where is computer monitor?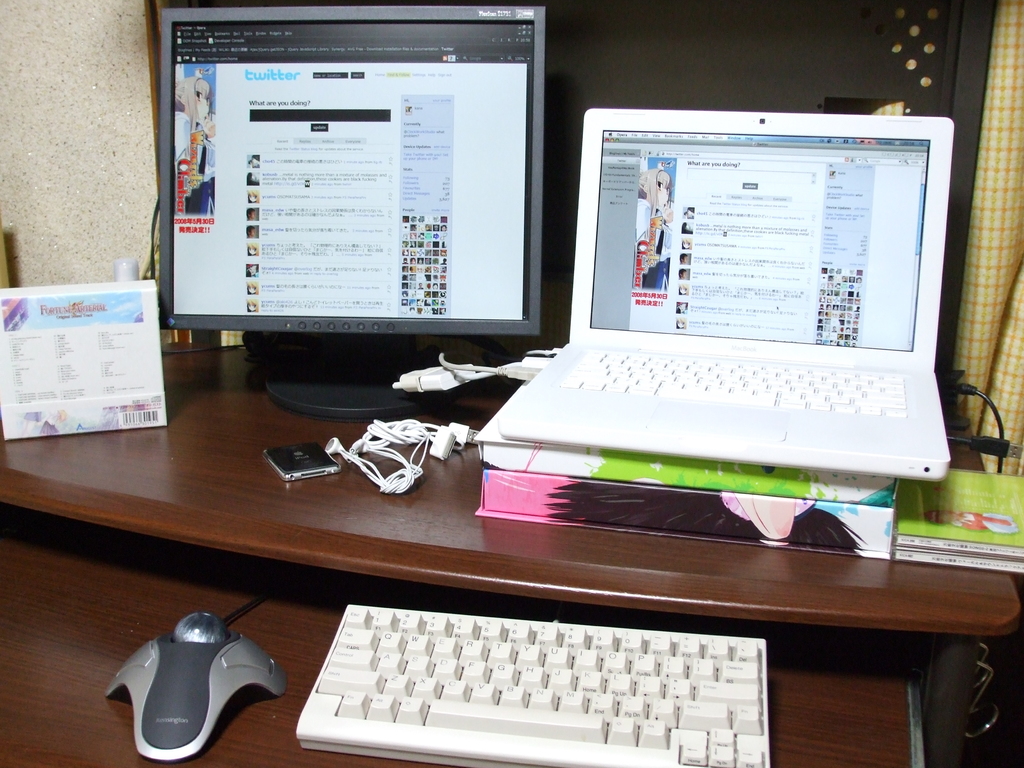
<box>140,10,561,427</box>.
